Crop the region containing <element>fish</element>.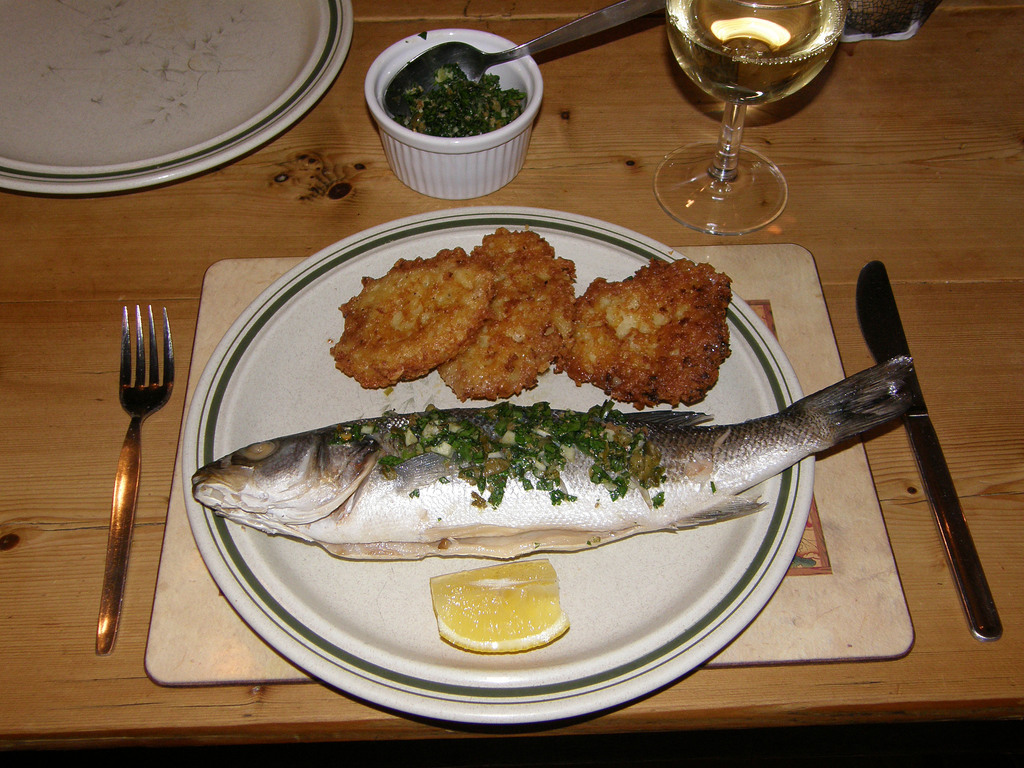
Crop region: 192 394 913 559.
